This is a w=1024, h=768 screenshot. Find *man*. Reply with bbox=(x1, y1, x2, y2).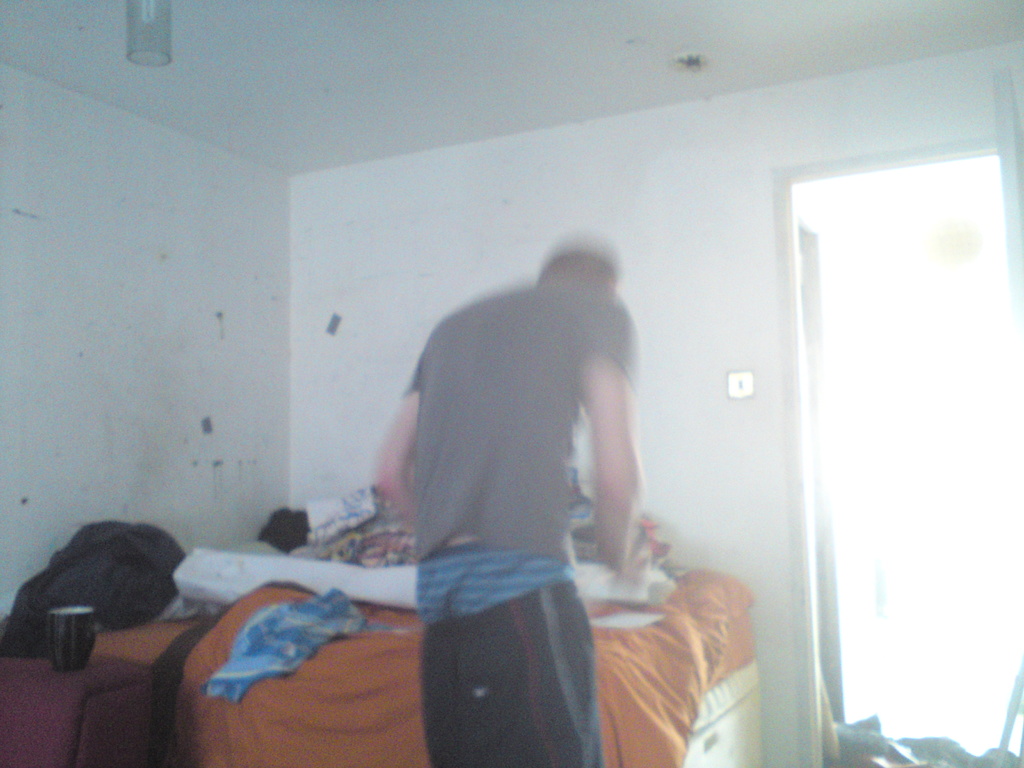
bbox=(352, 218, 689, 753).
